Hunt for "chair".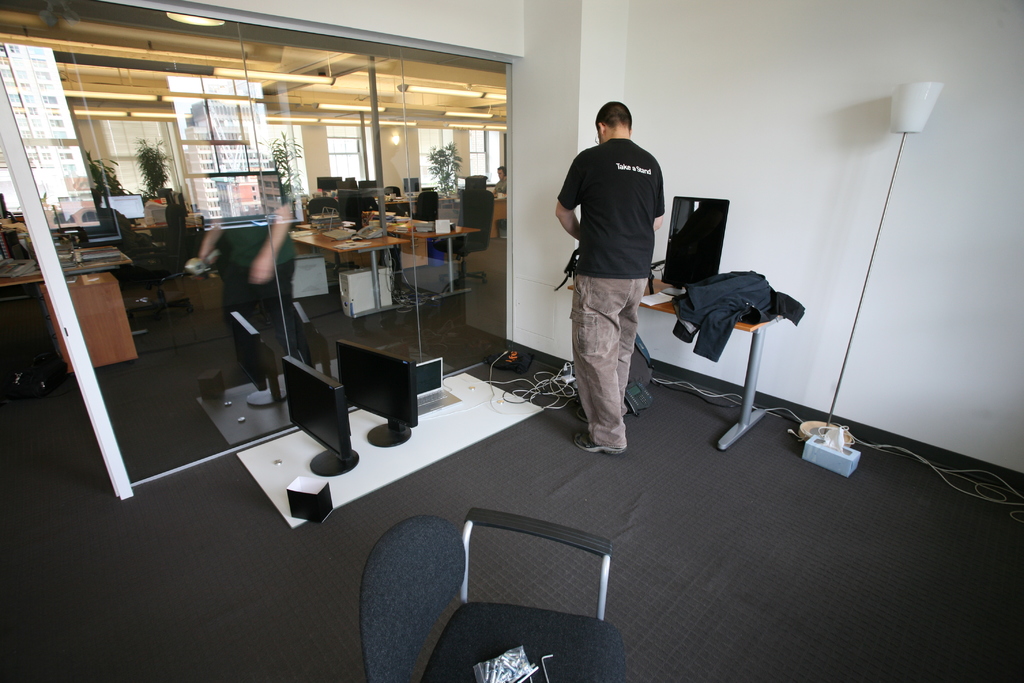
Hunted down at [414, 187, 442, 220].
